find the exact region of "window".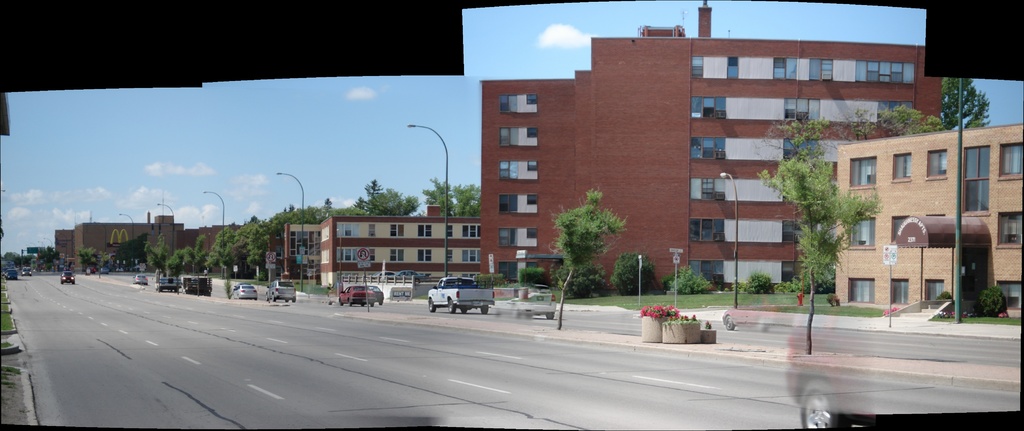
Exact region: 782, 261, 823, 289.
